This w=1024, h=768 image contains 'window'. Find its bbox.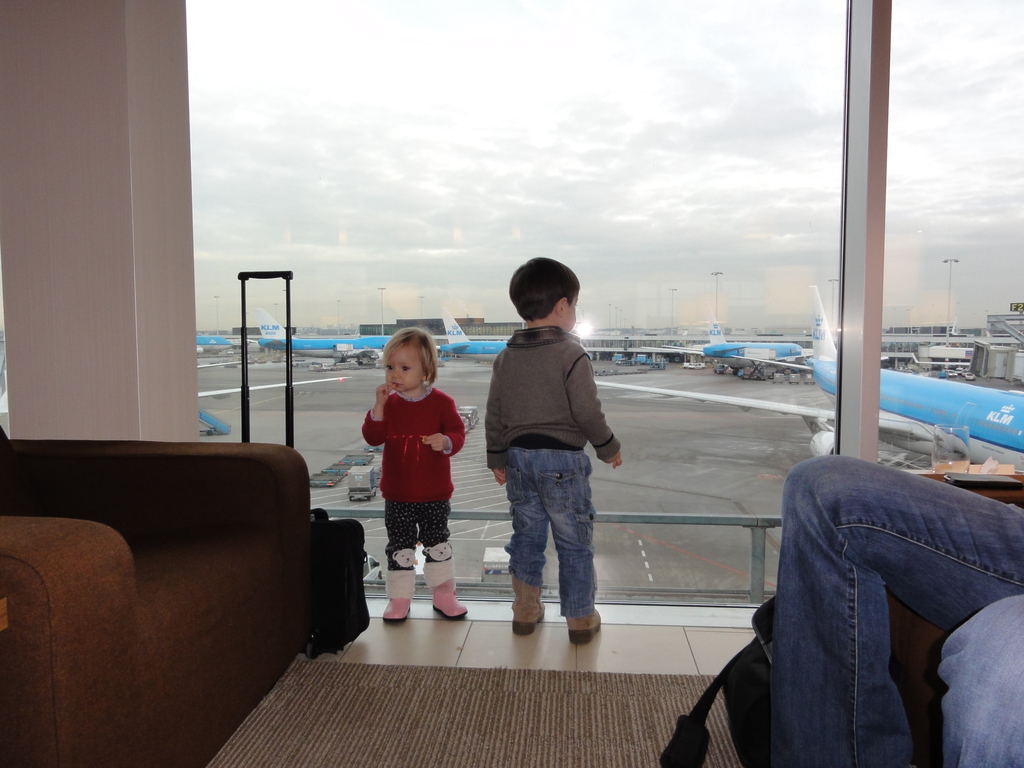
<bbox>868, 0, 1023, 516</bbox>.
